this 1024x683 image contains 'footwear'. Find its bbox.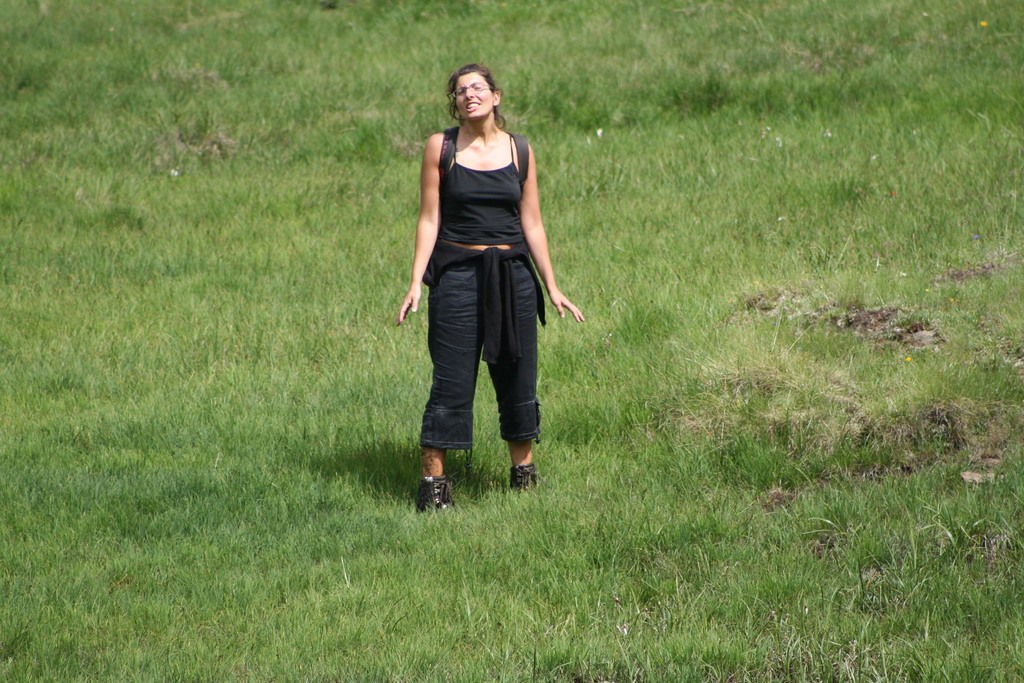
[x1=504, y1=457, x2=538, y2=502].
